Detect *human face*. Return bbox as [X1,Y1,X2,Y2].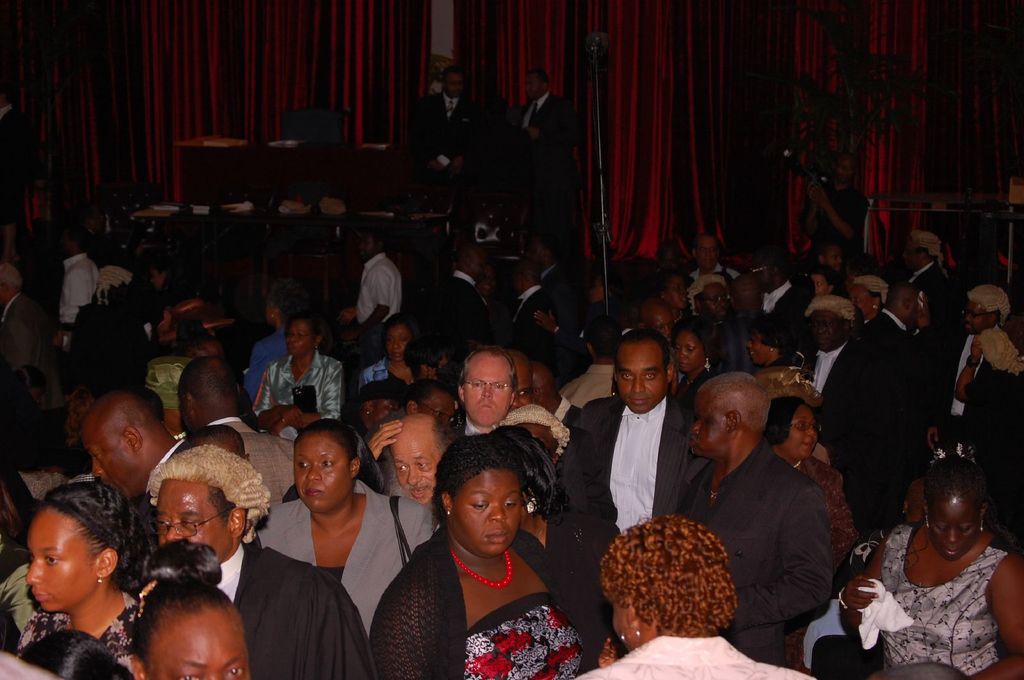
[807,304,845,350].
